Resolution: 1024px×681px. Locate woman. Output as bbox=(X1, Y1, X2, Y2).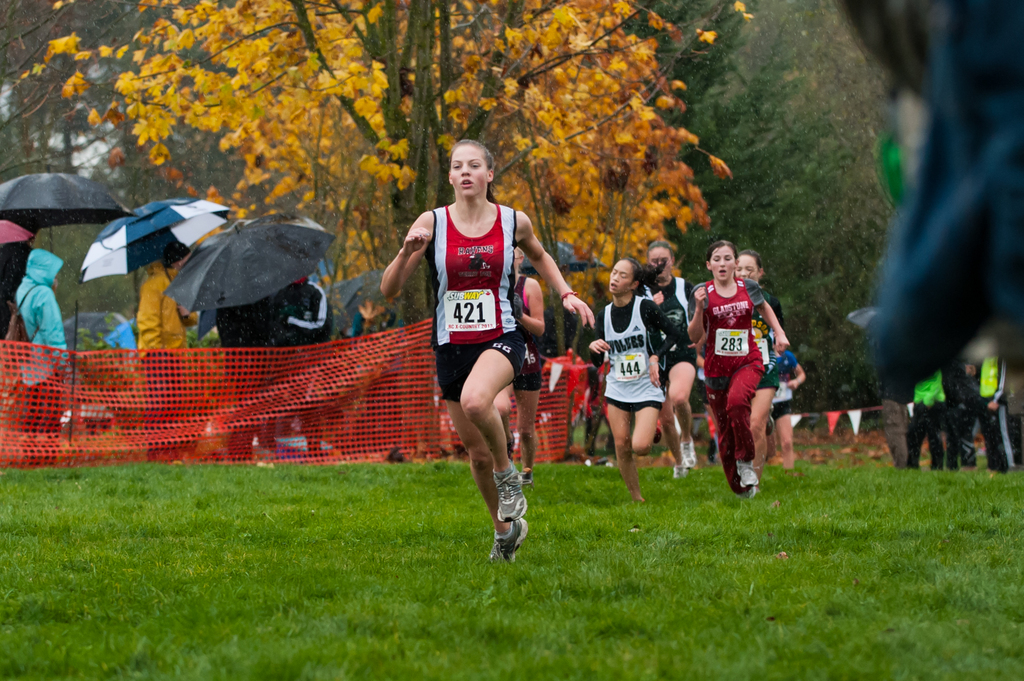
bbox=(13, 245, 75, 465).
